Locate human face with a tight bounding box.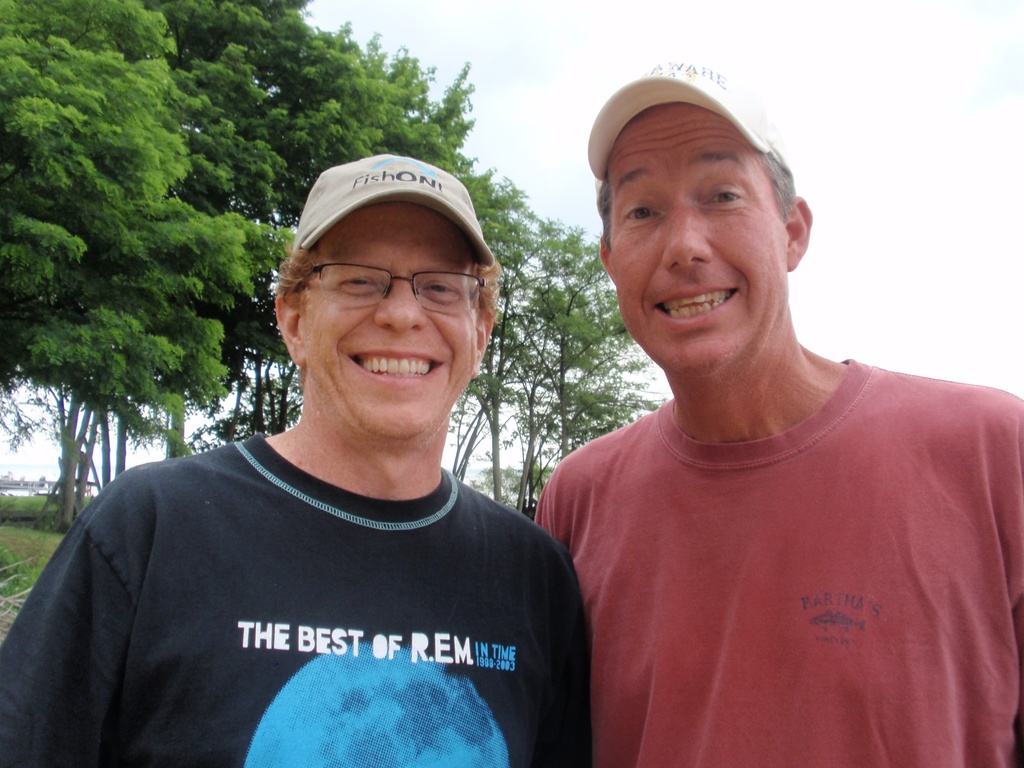
x1=307 y1=195 x2=476 y2=444.
